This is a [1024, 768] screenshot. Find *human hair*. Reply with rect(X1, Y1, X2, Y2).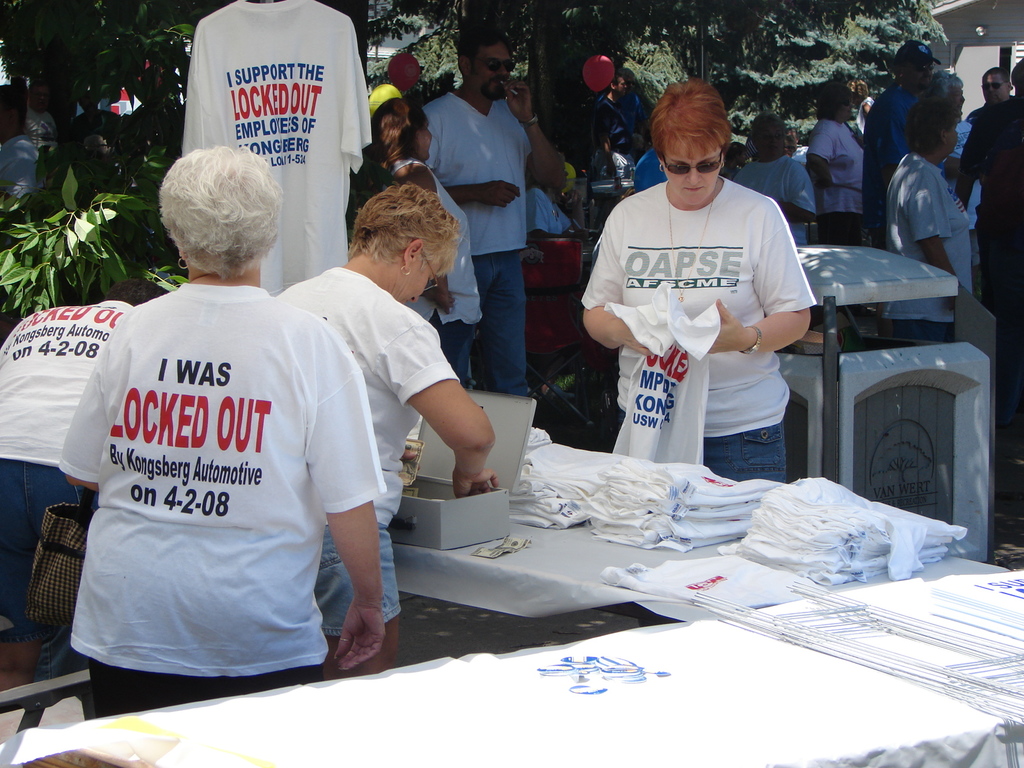
rect(71, 83, 102, 98).
